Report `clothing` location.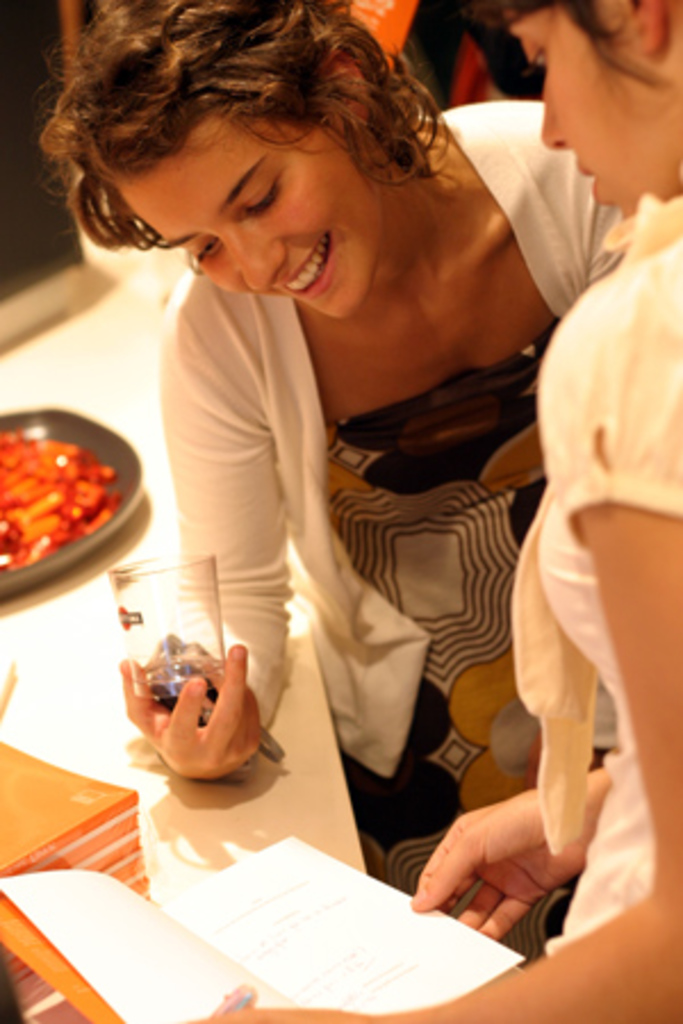
Report: 510/191/681/963.
